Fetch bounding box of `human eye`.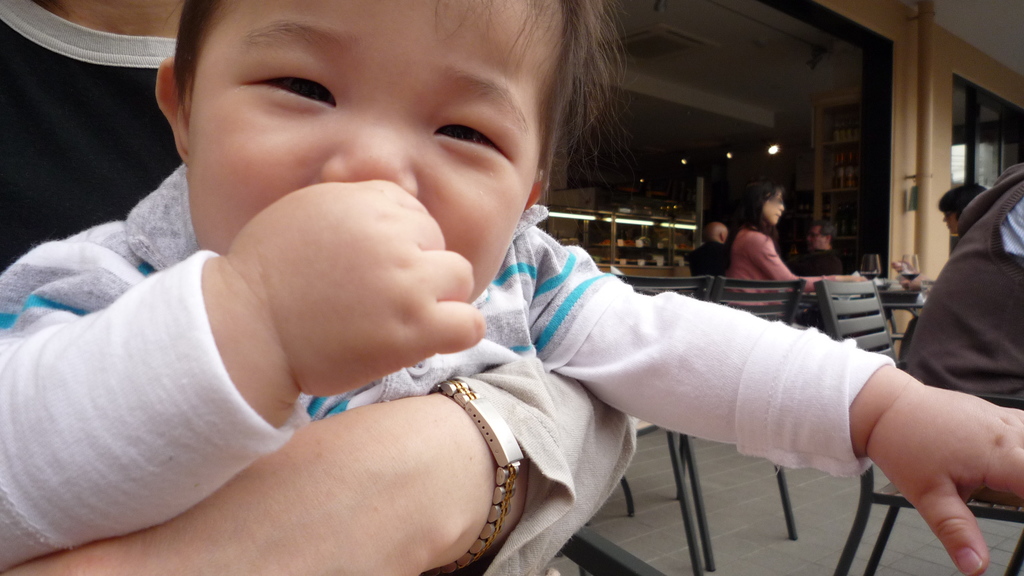
Bbox: [420,102,501,157].
